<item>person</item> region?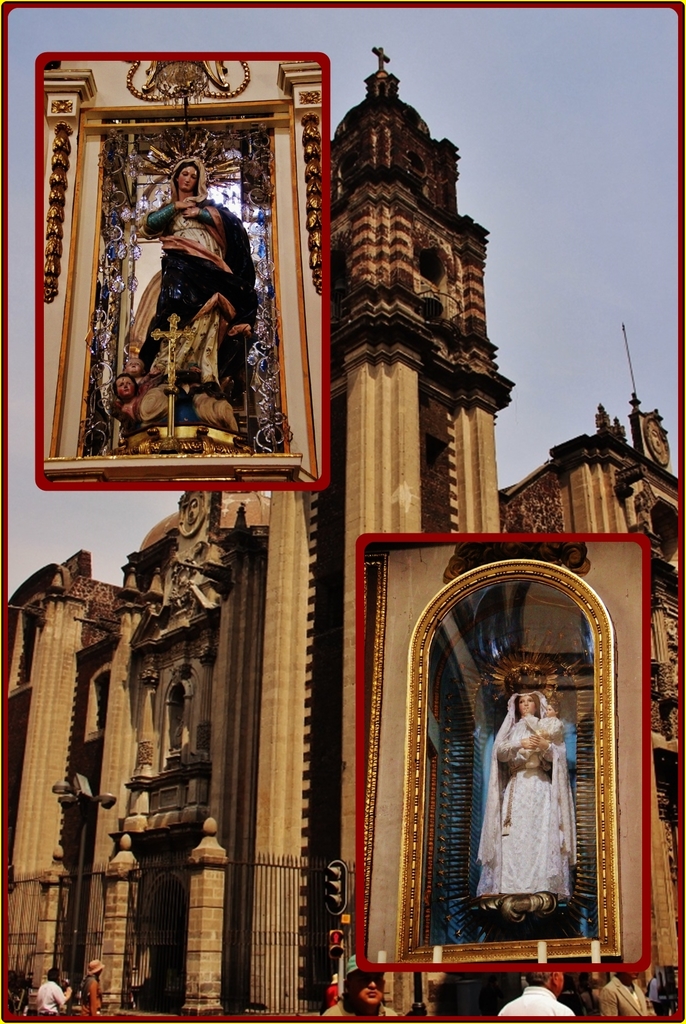
(475, 691, 578, 897)
